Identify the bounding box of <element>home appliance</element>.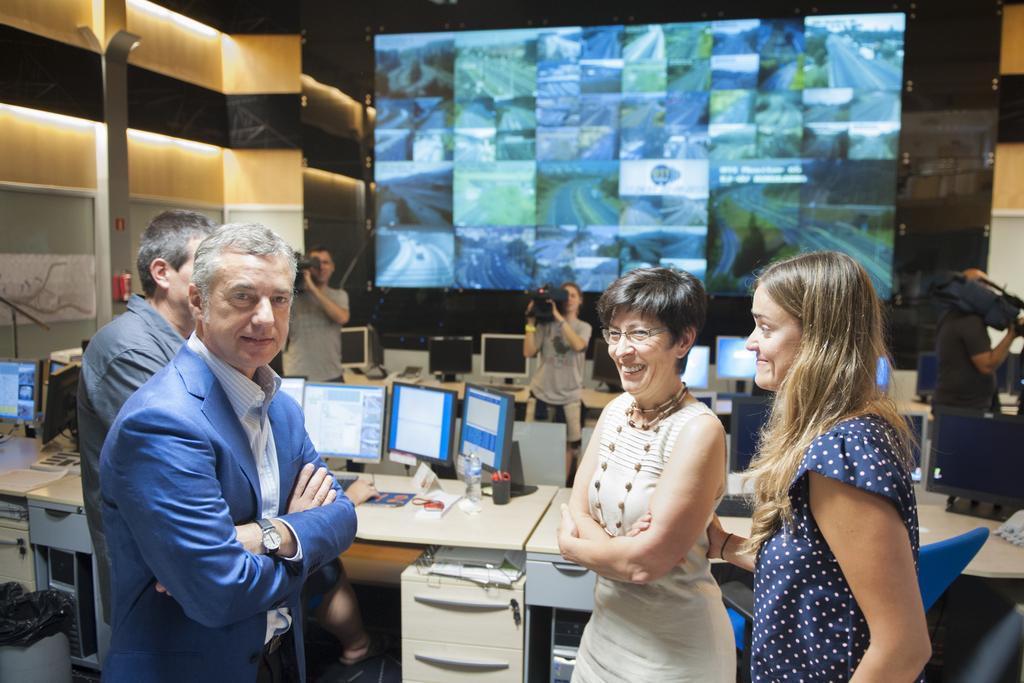
{"x1": 0, "y1": 356, "x2": 40, "y2": 441}.
